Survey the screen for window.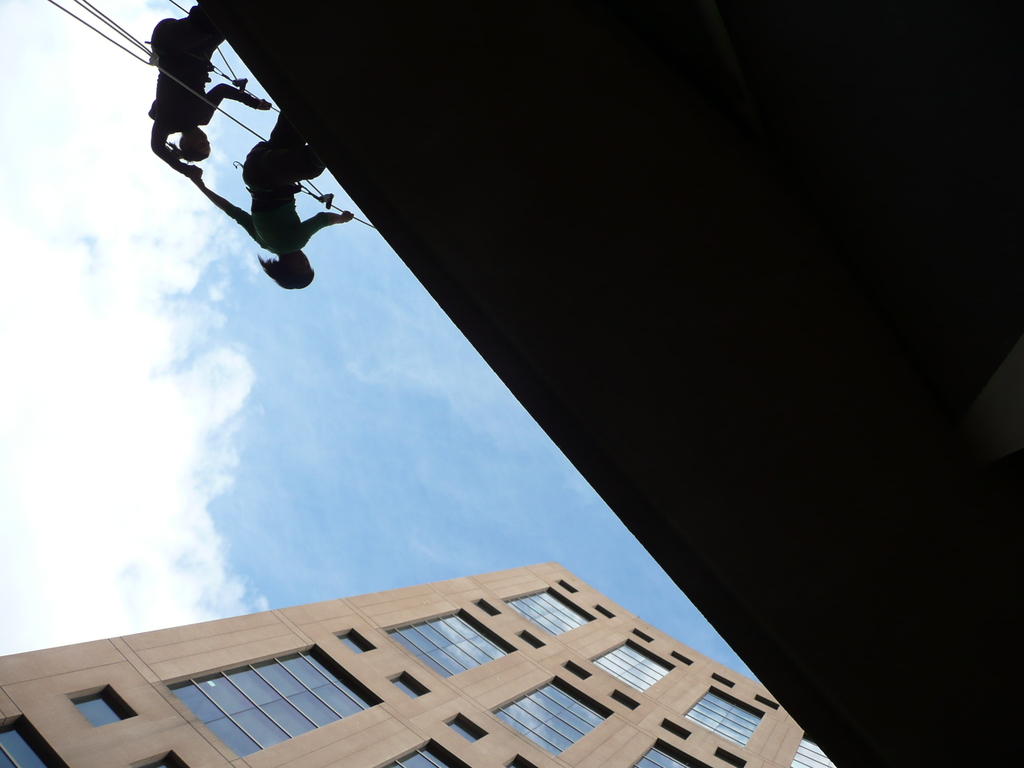
Survey found: l=557, t=575, r=575, b=596.
